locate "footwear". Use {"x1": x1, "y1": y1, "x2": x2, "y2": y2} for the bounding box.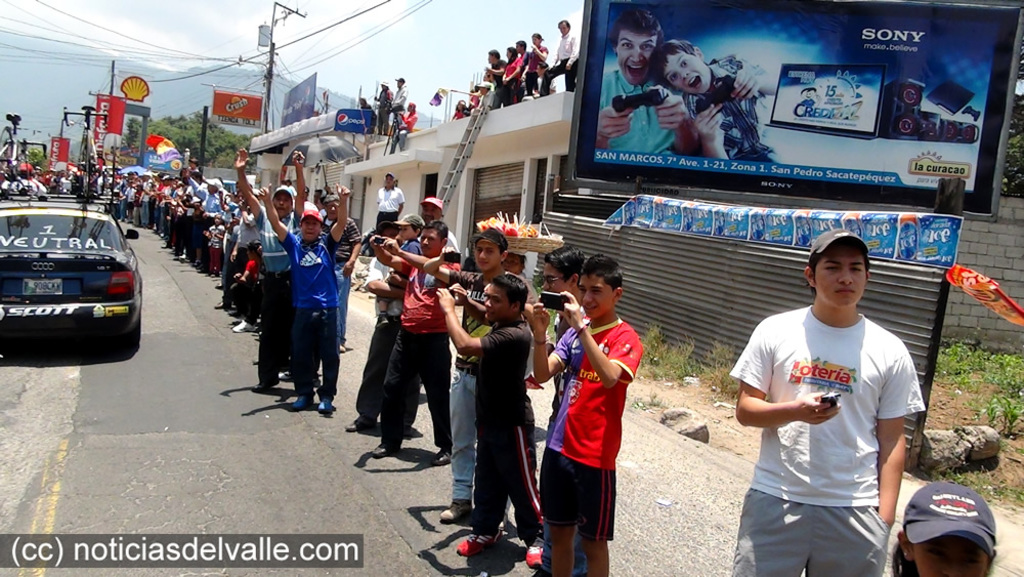
{"x1": 319, "y1": 398, "x2": 332, "y2": 414}.
